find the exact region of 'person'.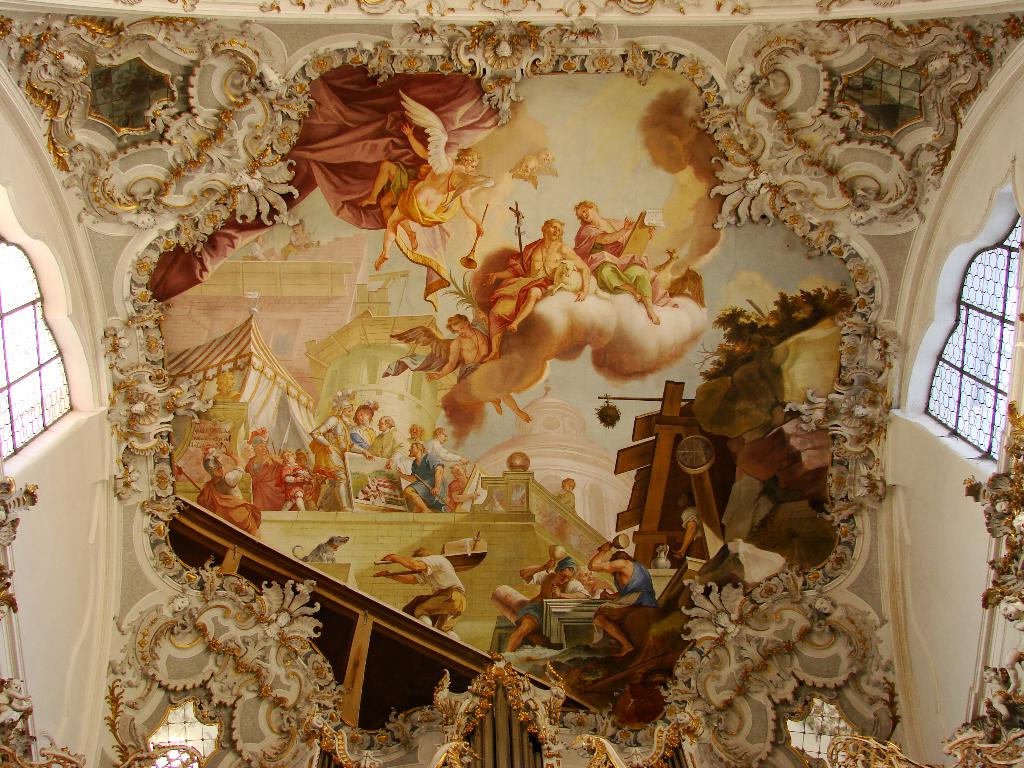
Exact region: 509,156,534,180.
